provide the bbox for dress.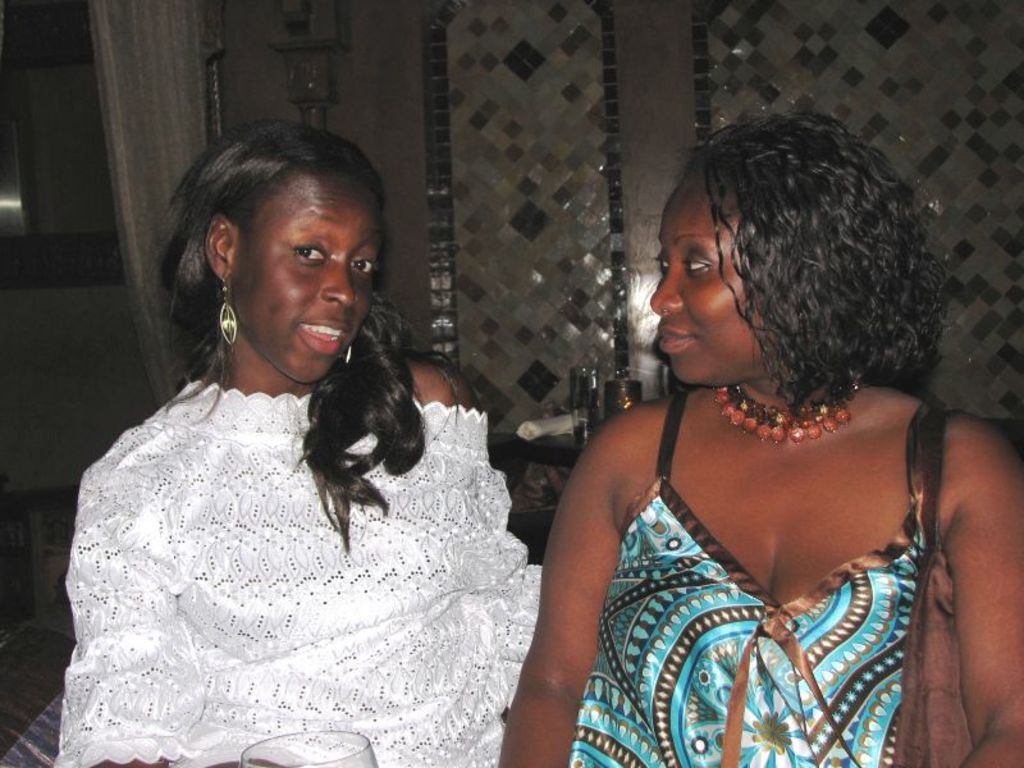
{"left": 570, "top": 394, "right": 946, "bottom": 767}.
